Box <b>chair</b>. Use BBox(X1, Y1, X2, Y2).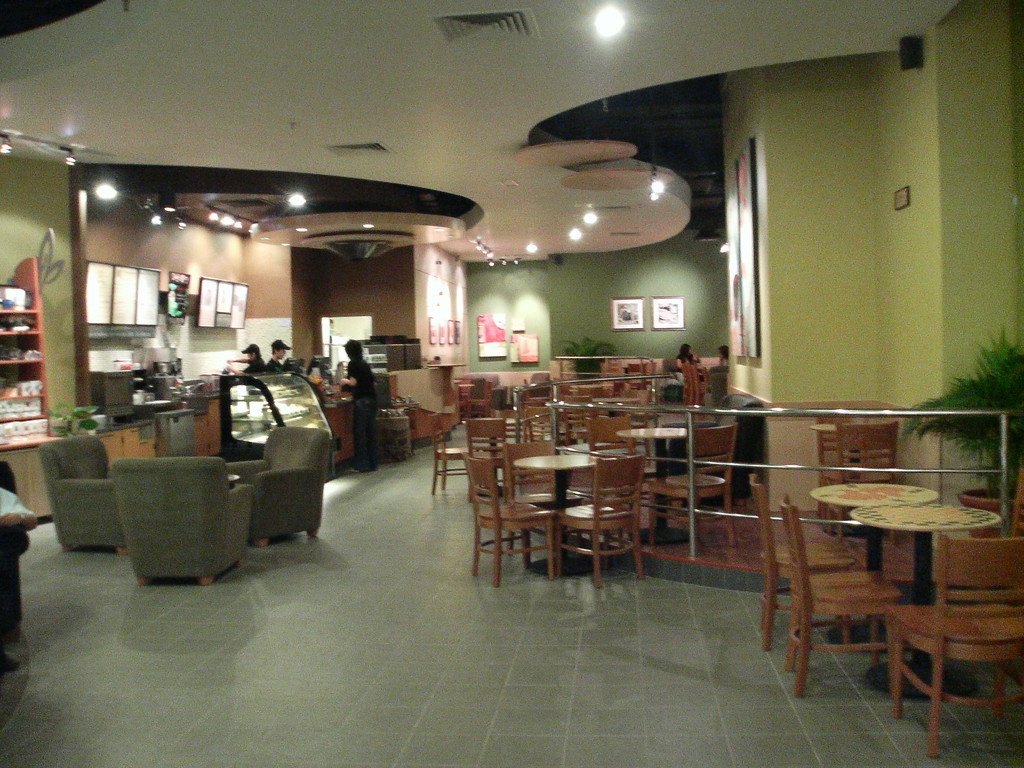
BBox(38, 435, 133, 558).
